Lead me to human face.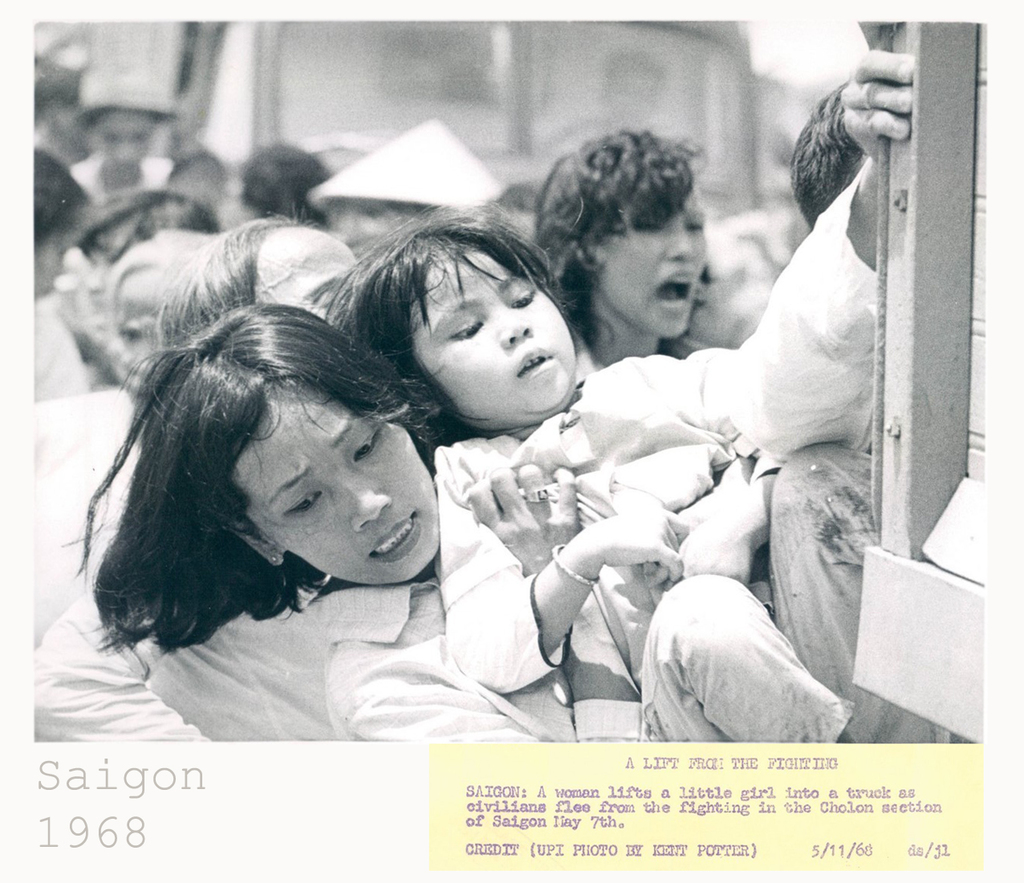
Lead to box=[91, 106, 153, 184].
